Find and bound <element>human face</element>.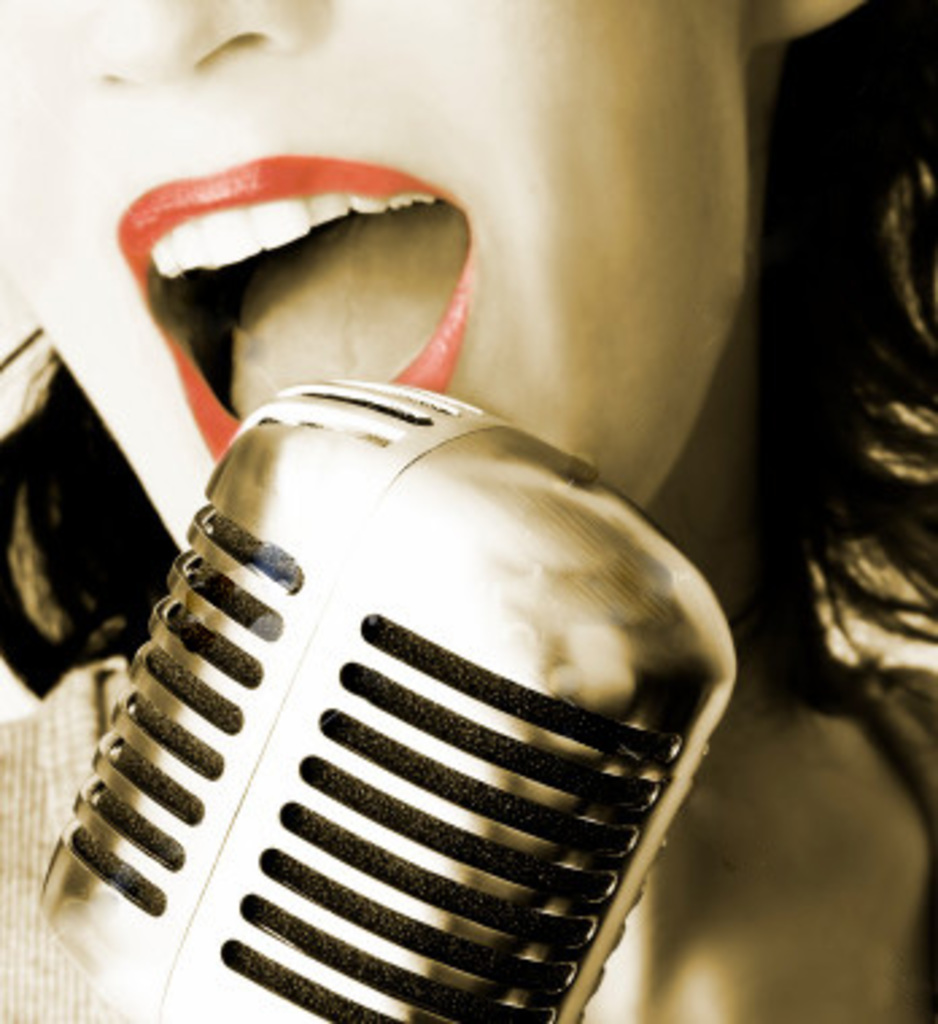
Bound: [0,0,749,552].
